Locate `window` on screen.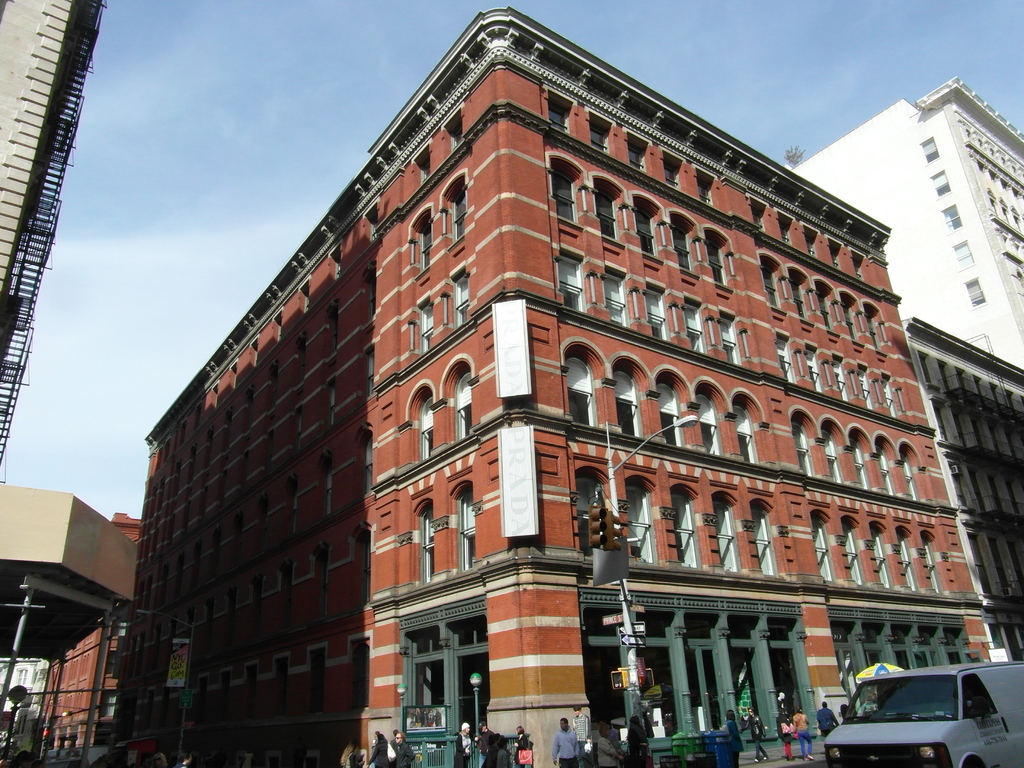
On screen at Rect(776, 339, 793, 378).
